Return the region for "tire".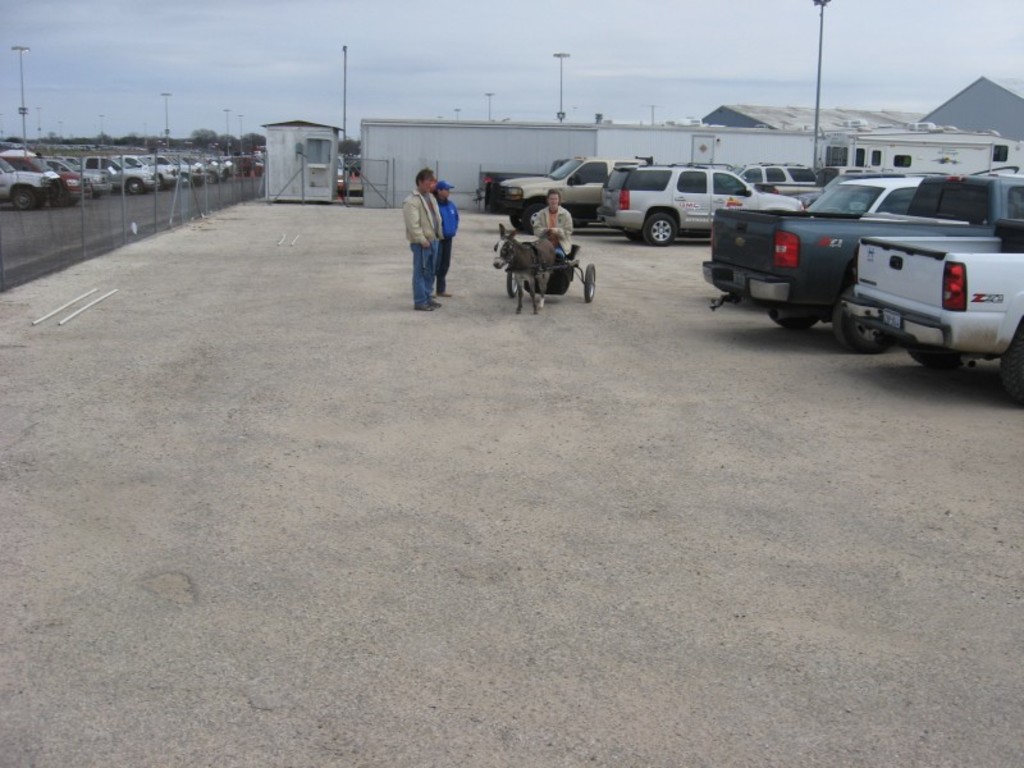
Rect(908, 348, 959, 367).
